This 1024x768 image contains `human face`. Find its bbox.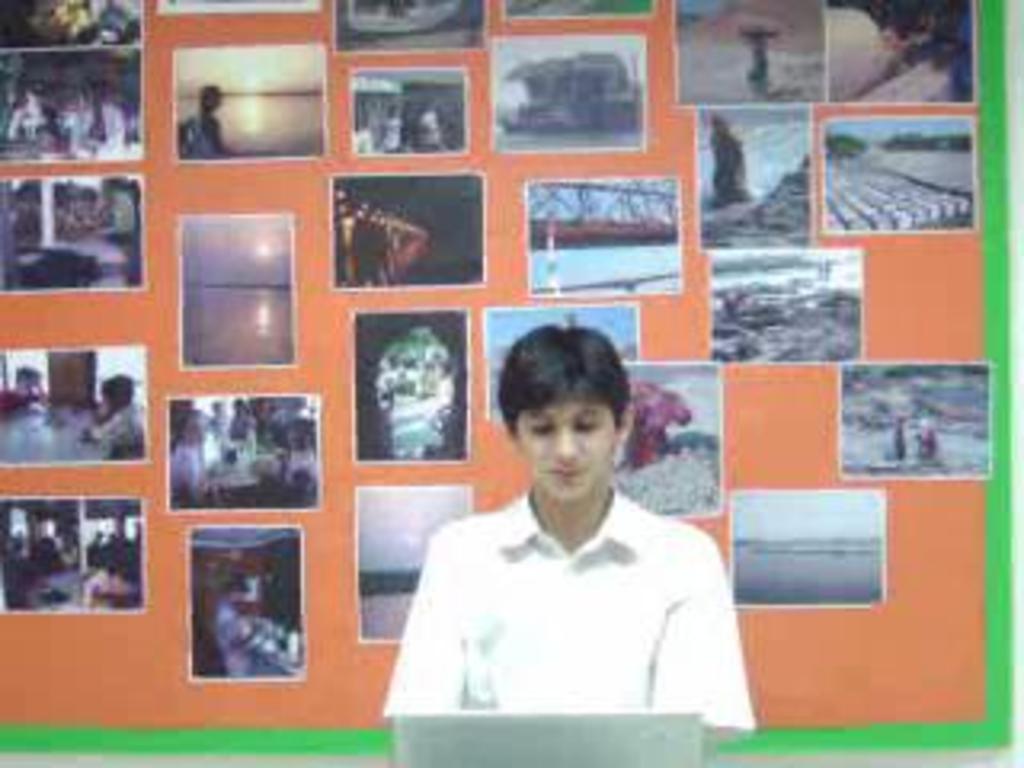
rect(237, 602, 259, 618).
